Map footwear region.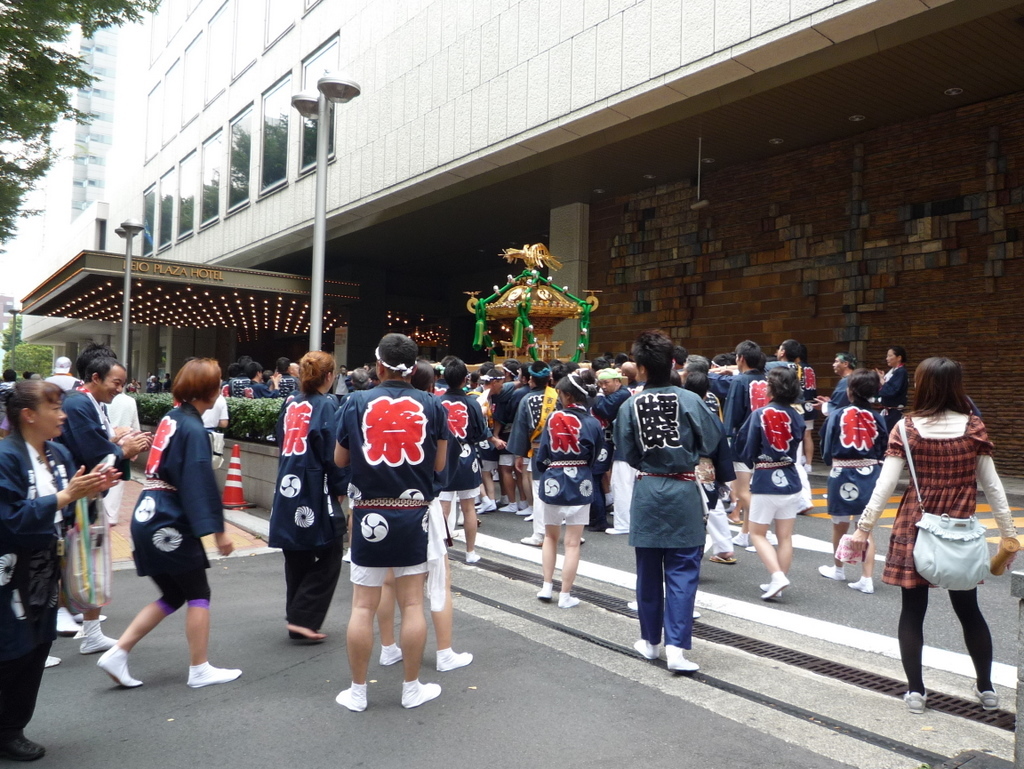
Mapped to box(760, 569, 790, 602).
